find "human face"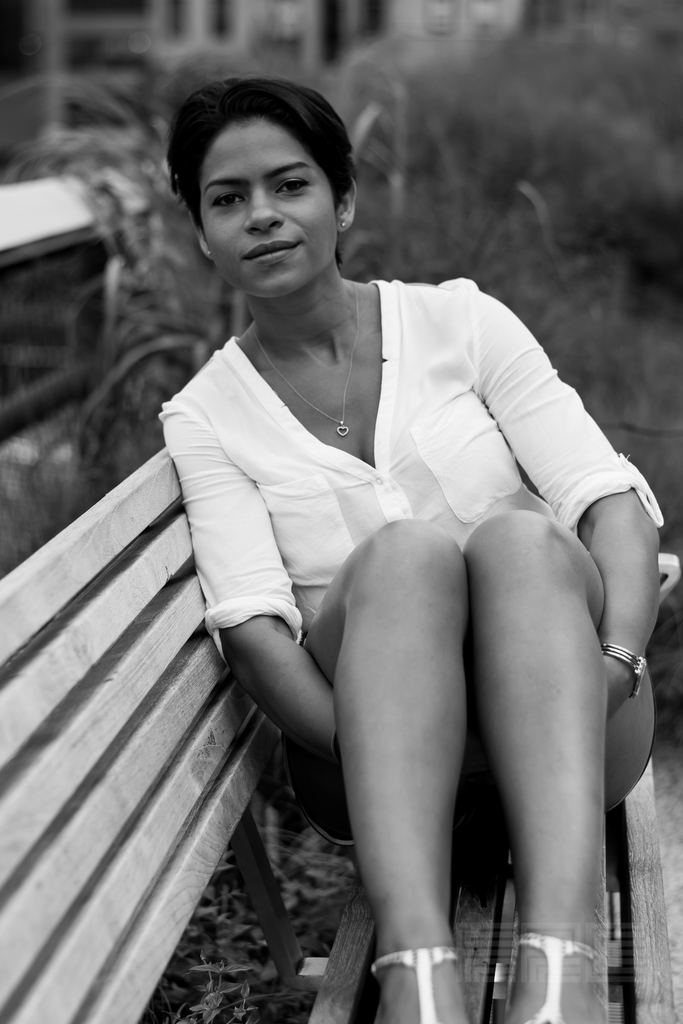
(197,113,343,295)
